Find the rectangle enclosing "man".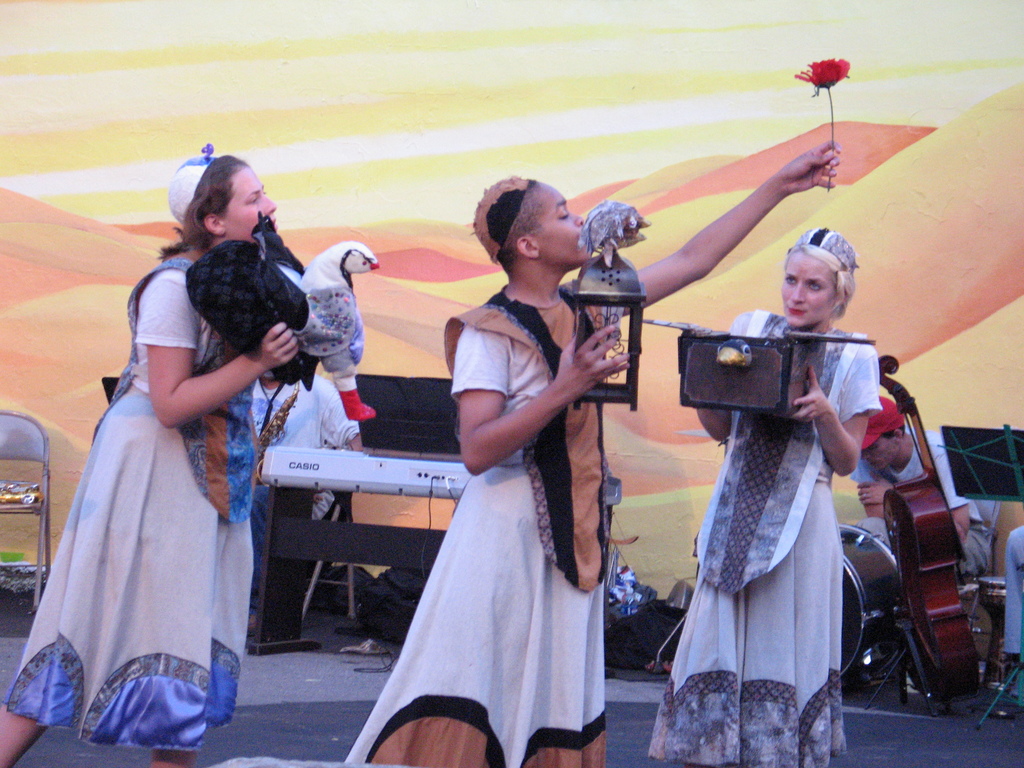
243 371 365 650.
